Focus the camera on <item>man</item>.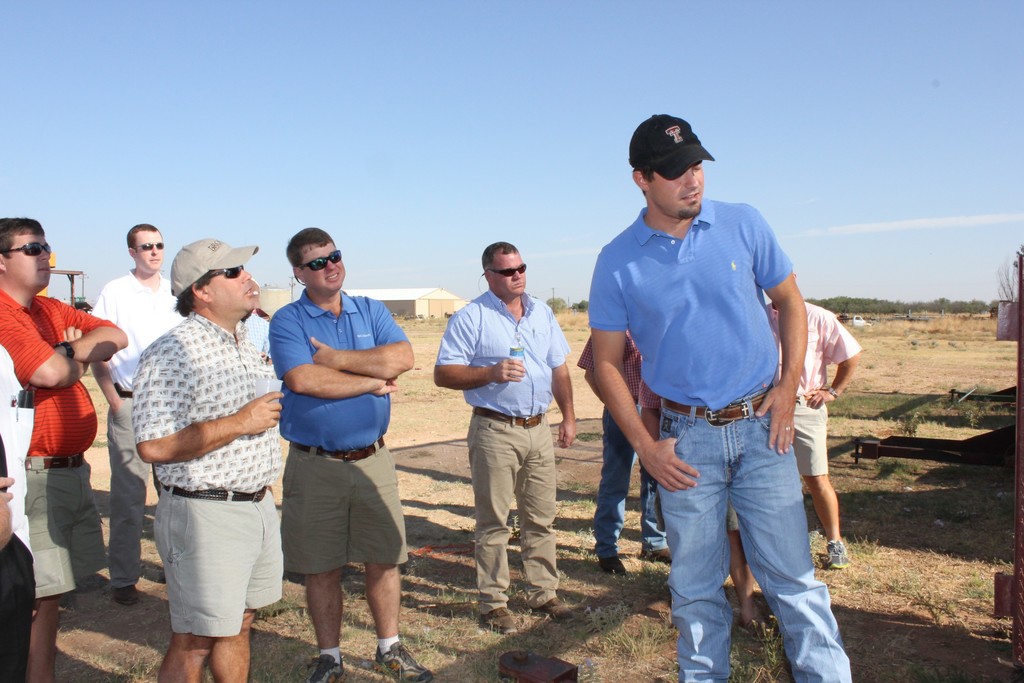
Focus region: (x1=276, y1=220, x2=449, y2=681).
